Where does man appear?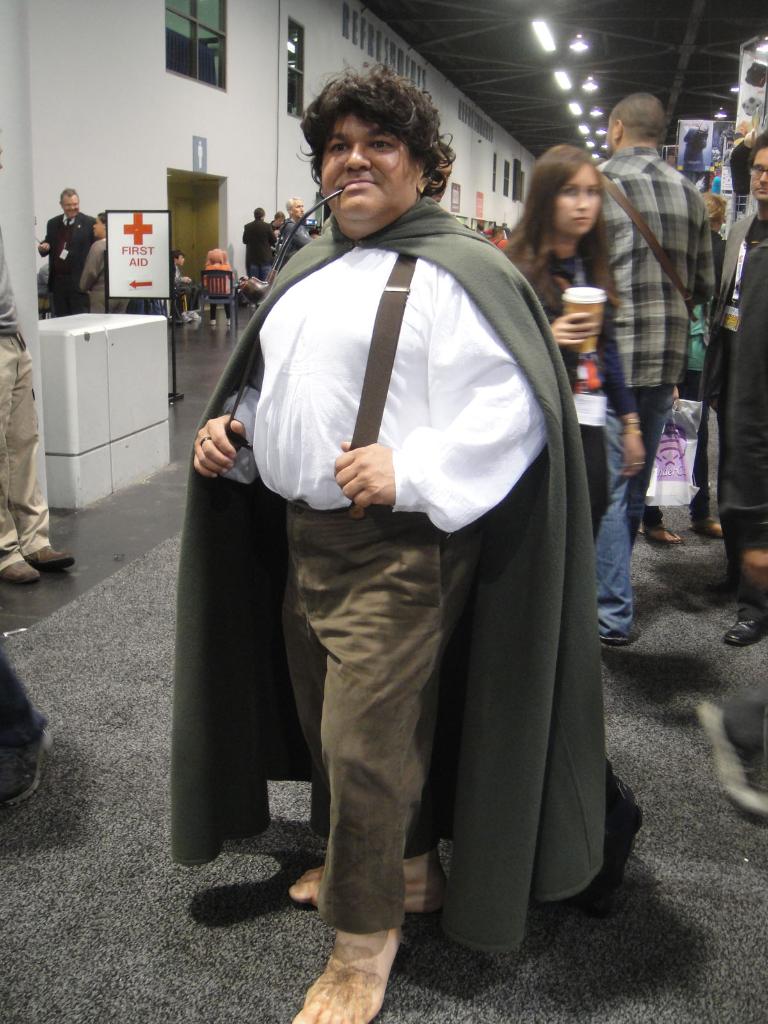
Appears at x1=244 y1=209 x2=277 y2=279.
